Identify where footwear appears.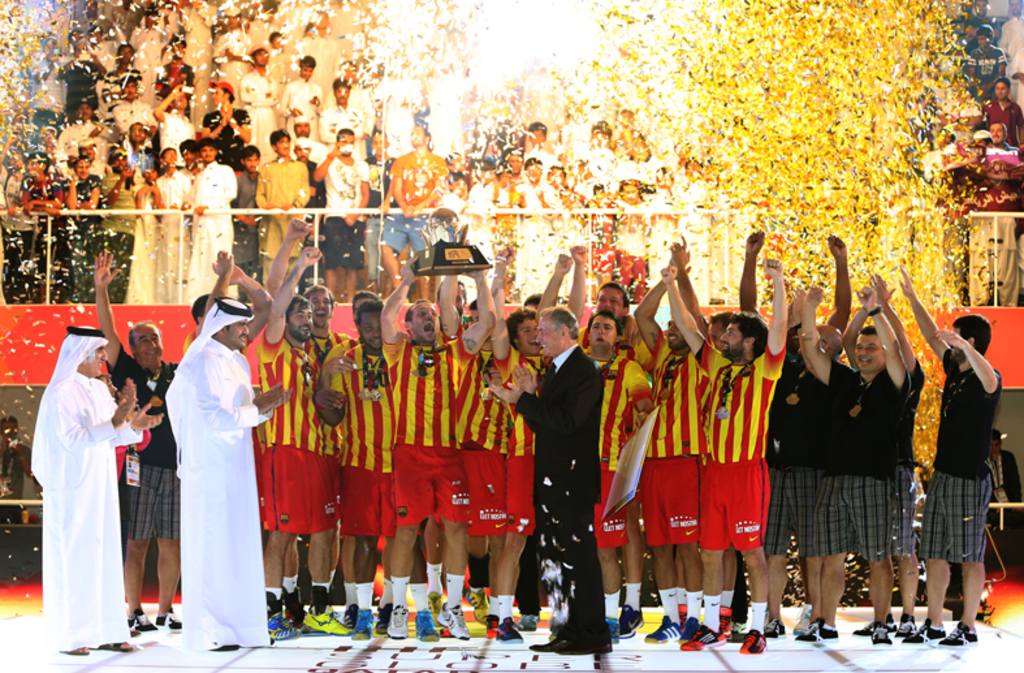
Appears at x1=674 y1=629 x2=723 y2=646.
